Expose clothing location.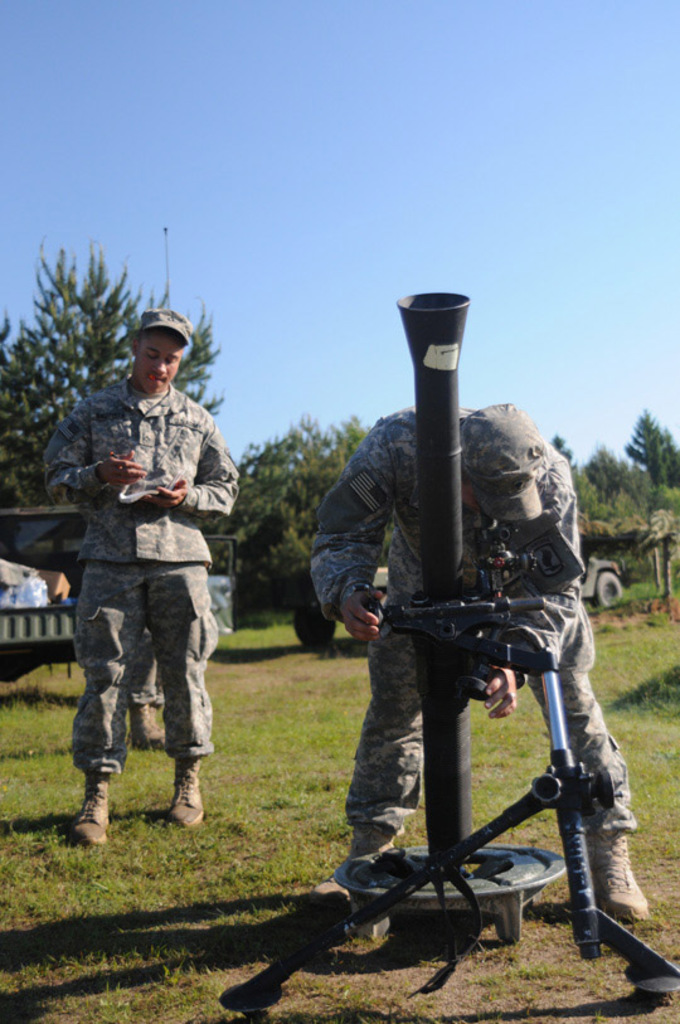
Exposed at BBox(43, 317, 232, 828).
